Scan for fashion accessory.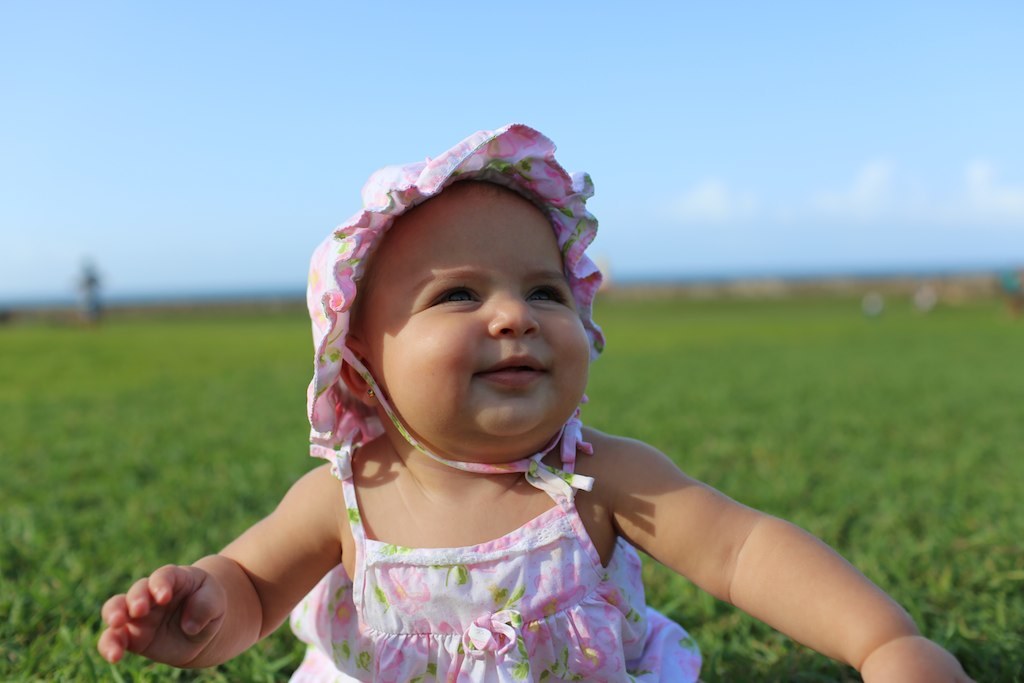
Scan result: left=308, top=119, right=605, bottom=474.
